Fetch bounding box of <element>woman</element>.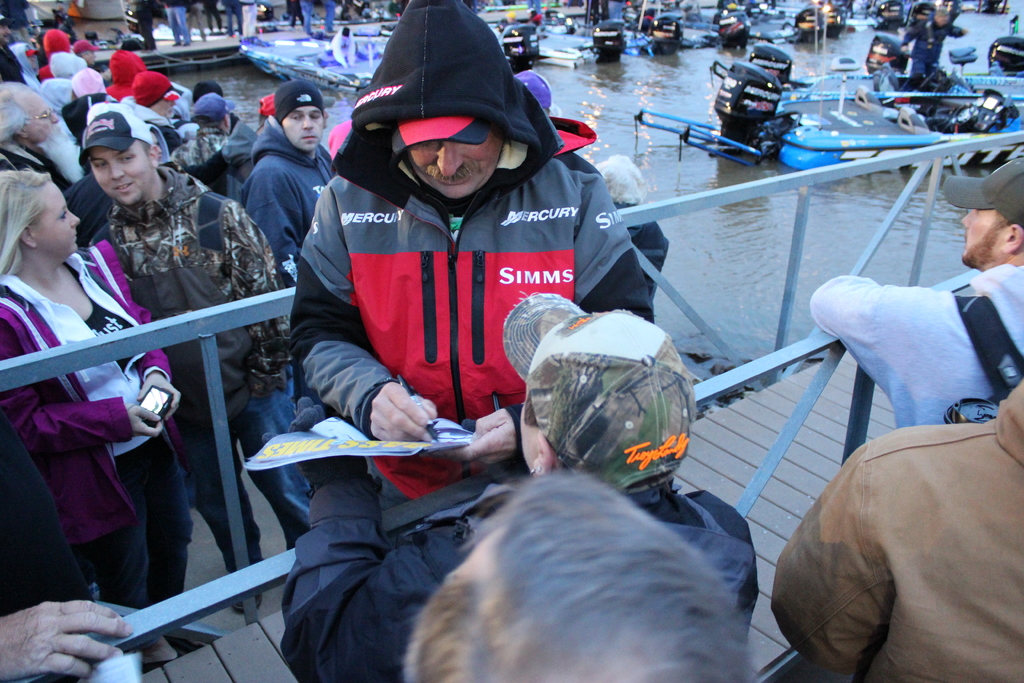
Bbox: {"left": 0, "top": 170, "right": 177, "bottom": 656}.
